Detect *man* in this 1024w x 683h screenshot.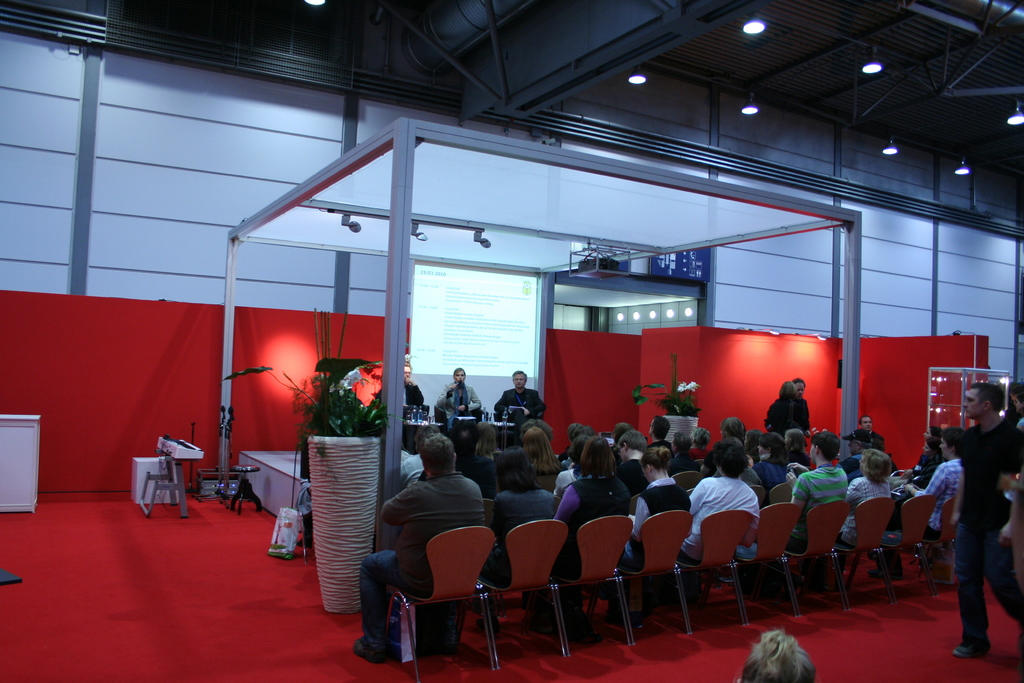
Detection: (648,414,673,452).
